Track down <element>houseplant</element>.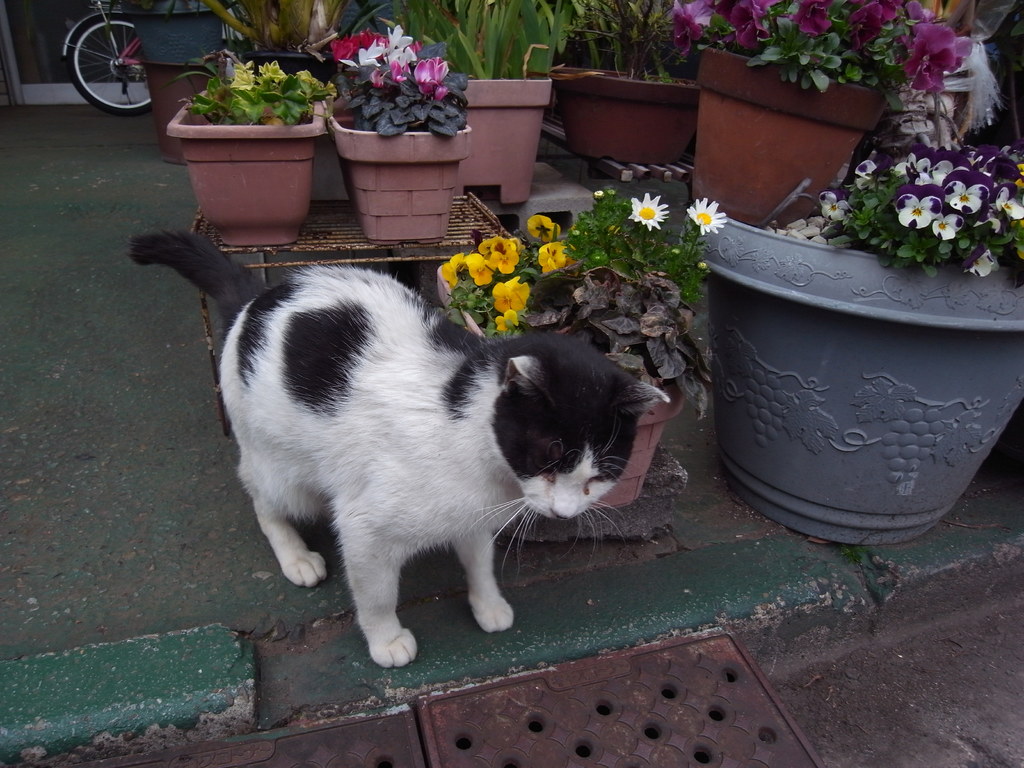
Tracked to crop(361, 0, 579, 209).
